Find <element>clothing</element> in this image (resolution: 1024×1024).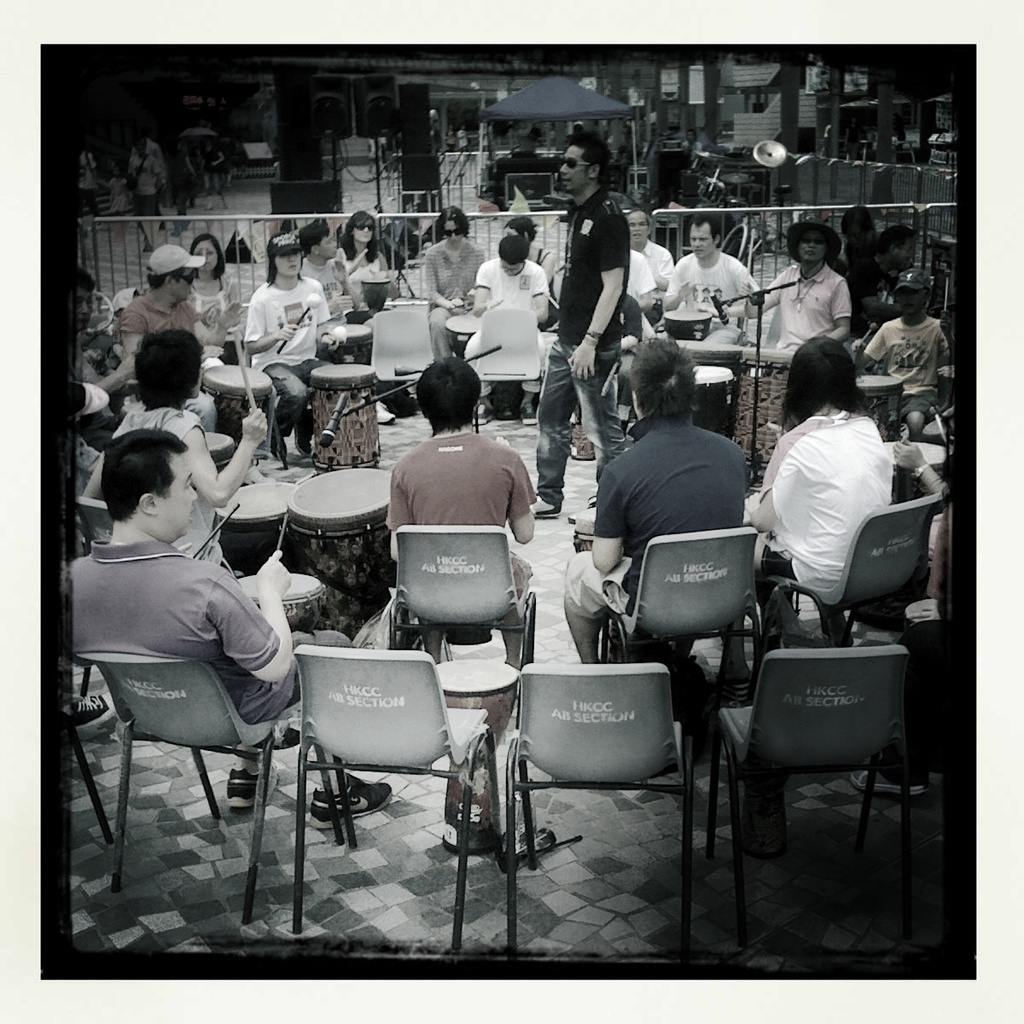
<region>375, 431, 551, 602</region>.
